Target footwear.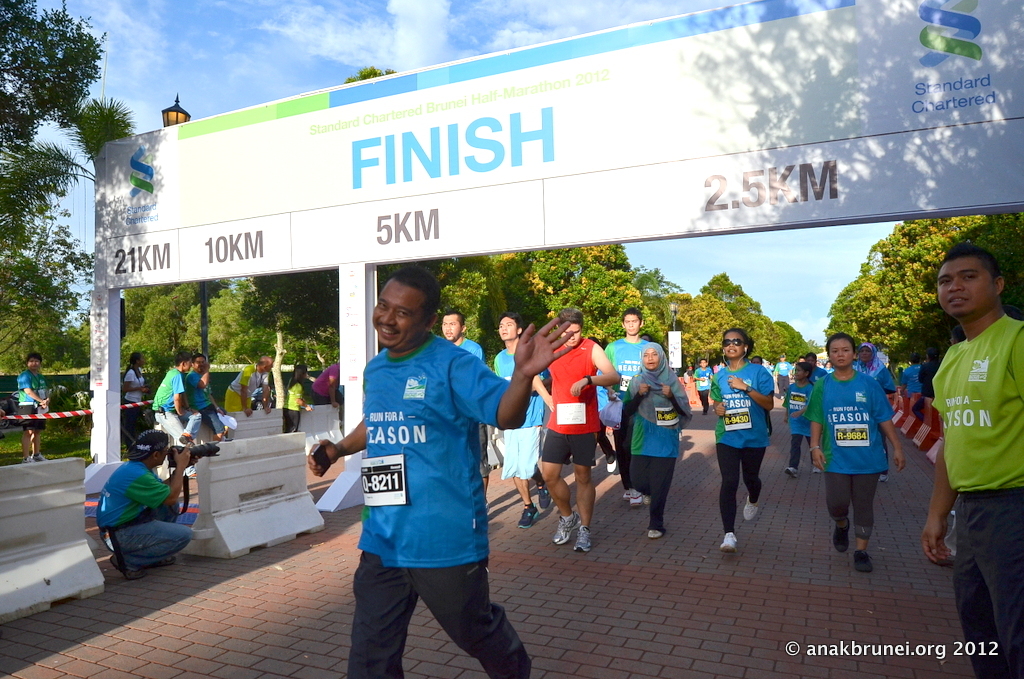
Target region: {"left": 626, "top": 487, "right": 637, "bottom": 496}.
